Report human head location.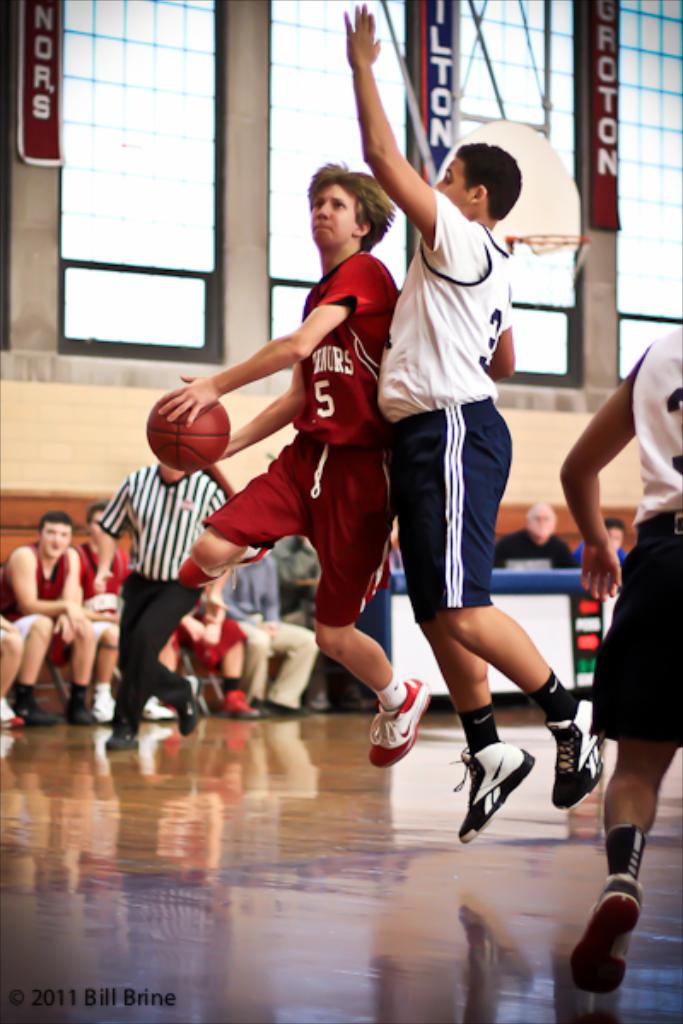
Report: rect(430, 143, 521, 225).
